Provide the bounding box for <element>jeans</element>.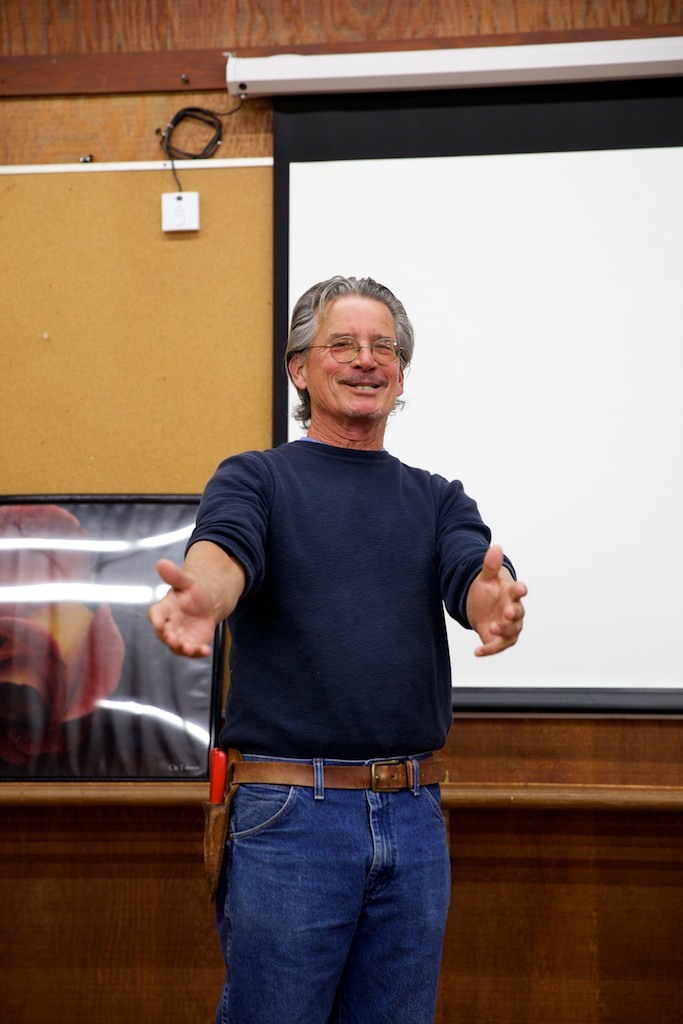
<bbox>203, 750, 466, 1023</bbox>.
